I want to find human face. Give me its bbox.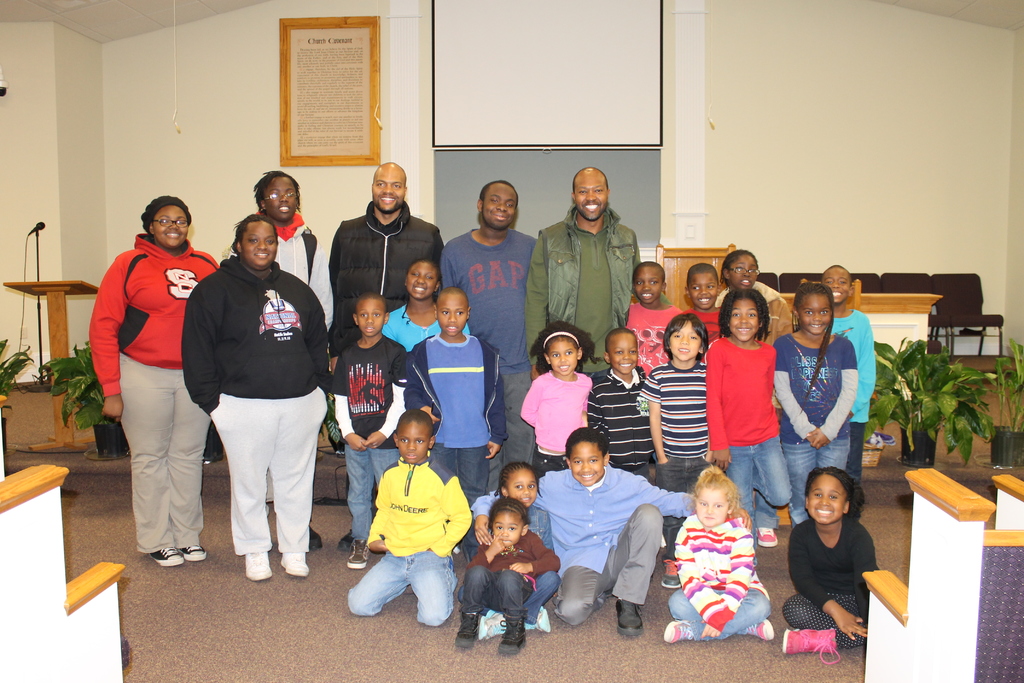
{"x1": 405, "y1": 265, "x2": 438, "y2": 303}.
